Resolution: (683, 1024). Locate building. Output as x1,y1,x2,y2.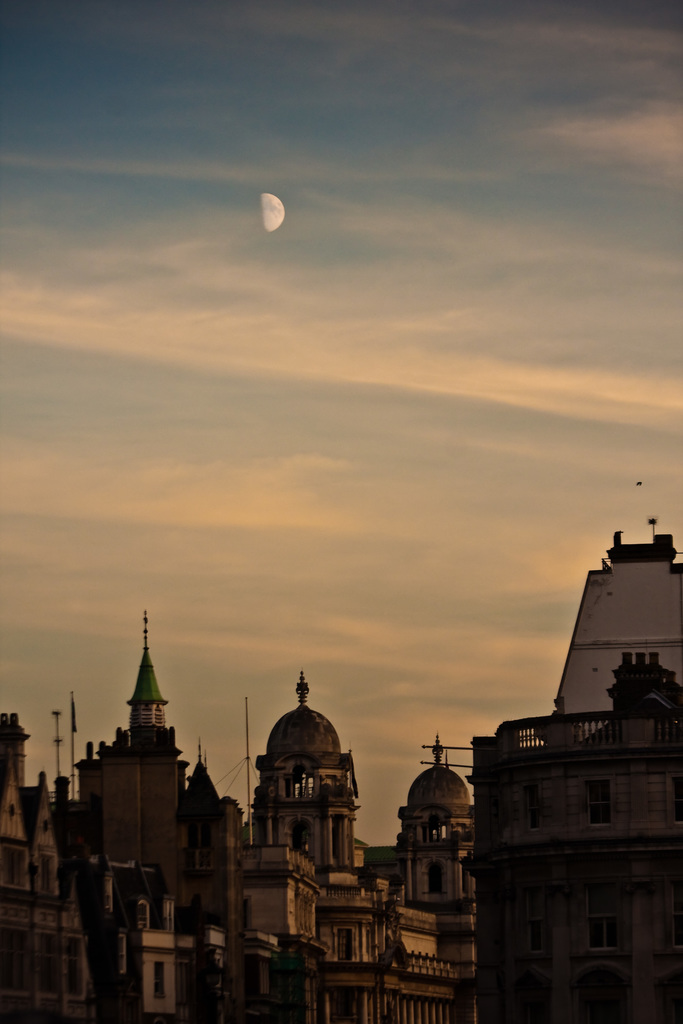
423,519,682,1023.
